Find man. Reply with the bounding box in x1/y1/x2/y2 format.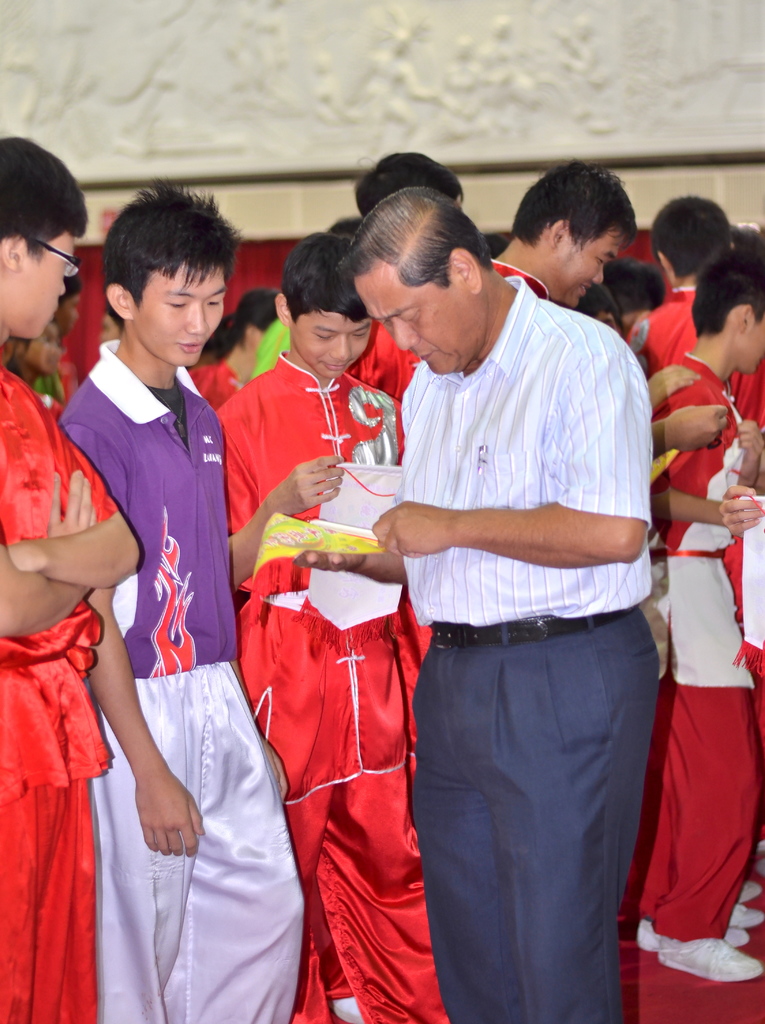
321/168/680/1003.
